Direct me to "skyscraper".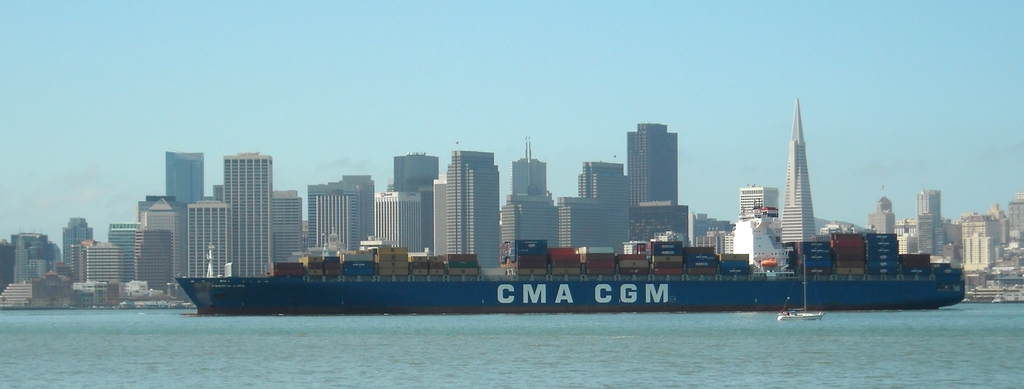
Direction: [x1=268, y1=188, x2=301, y2=265].
